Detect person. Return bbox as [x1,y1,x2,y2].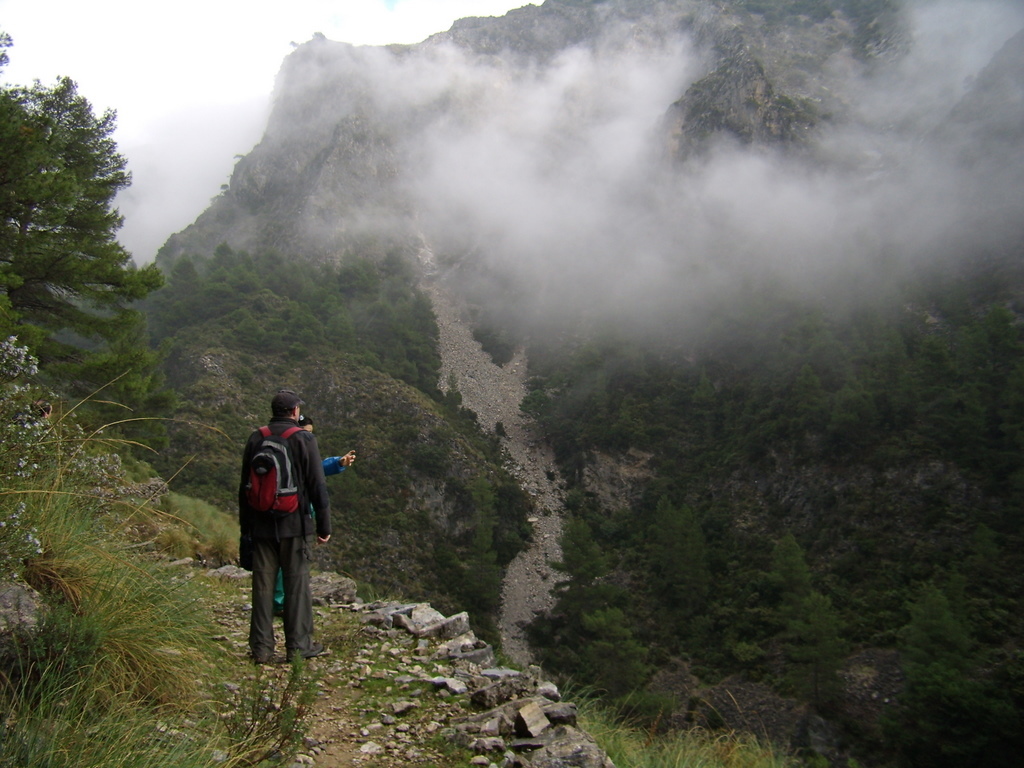
[237,394,334,662].
